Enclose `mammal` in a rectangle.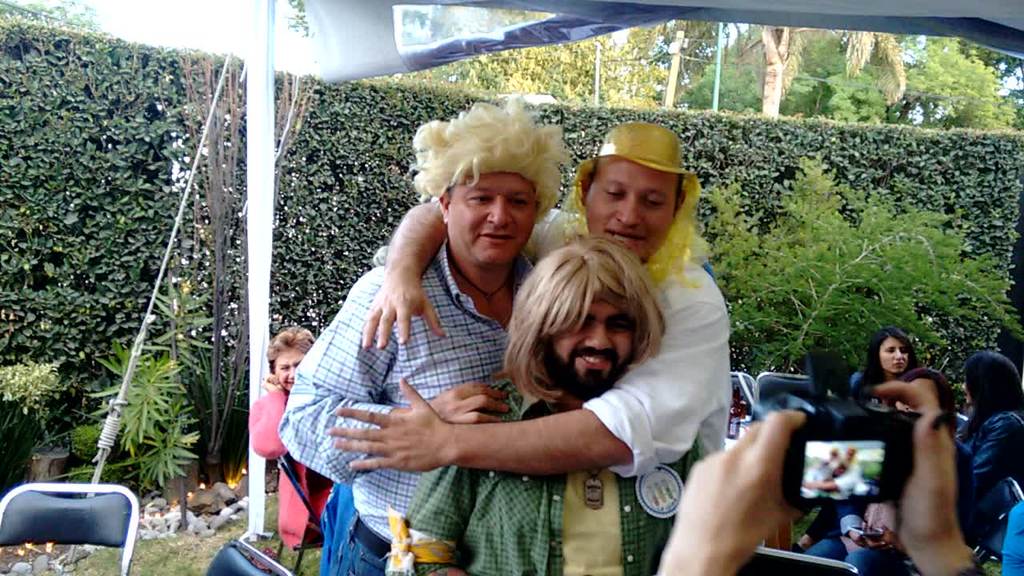
<bbox>254, 323, 340, 546</bbox>.
